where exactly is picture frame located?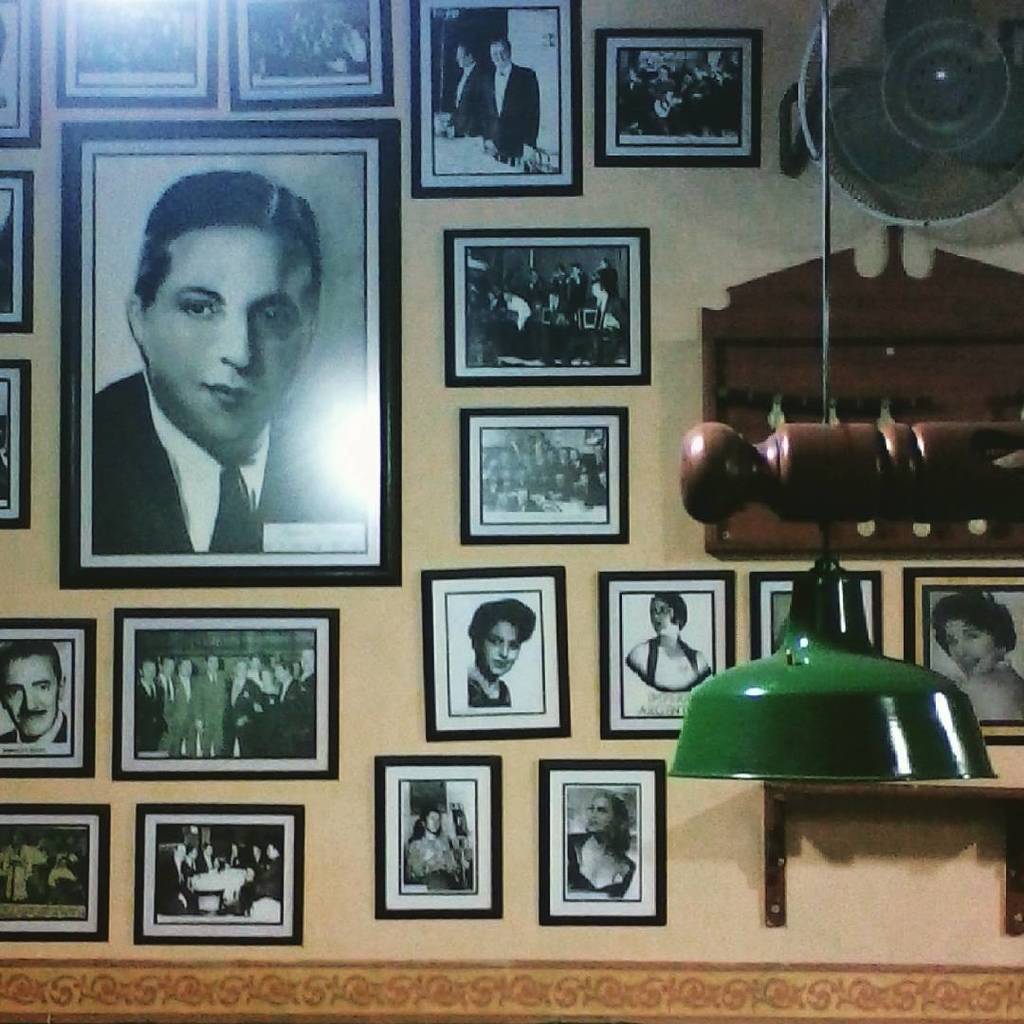
Its bounding box is locate(113, 604, 343, 784).
